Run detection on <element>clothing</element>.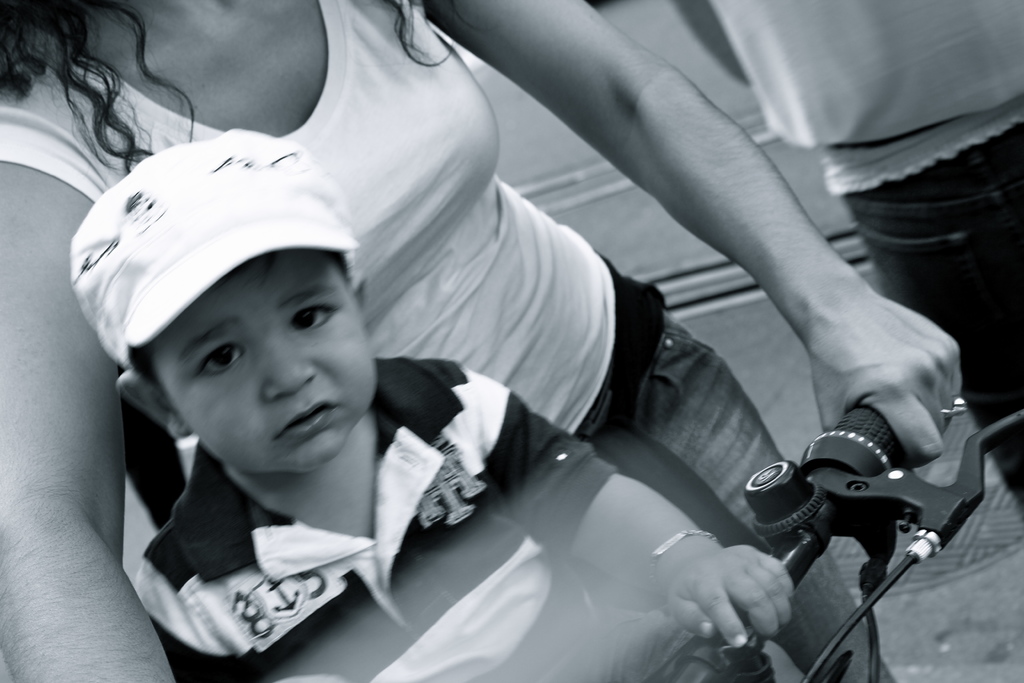
Result: 0/0/886/682.
